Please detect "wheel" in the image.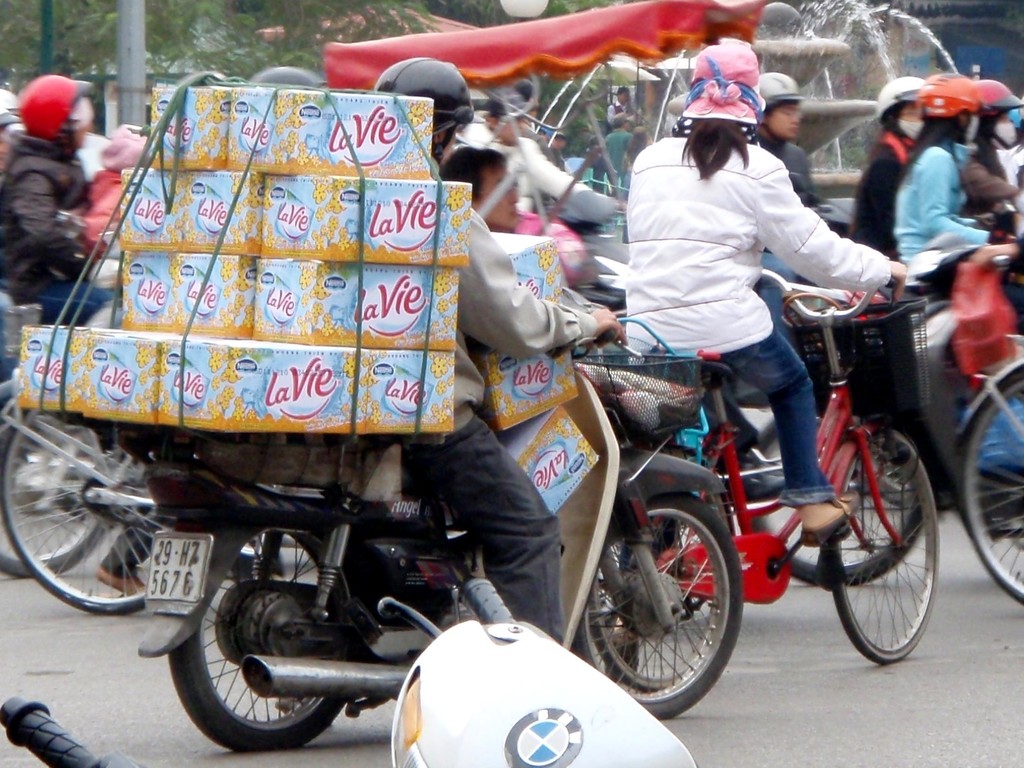
bbox(0, 409, 106, 580).
